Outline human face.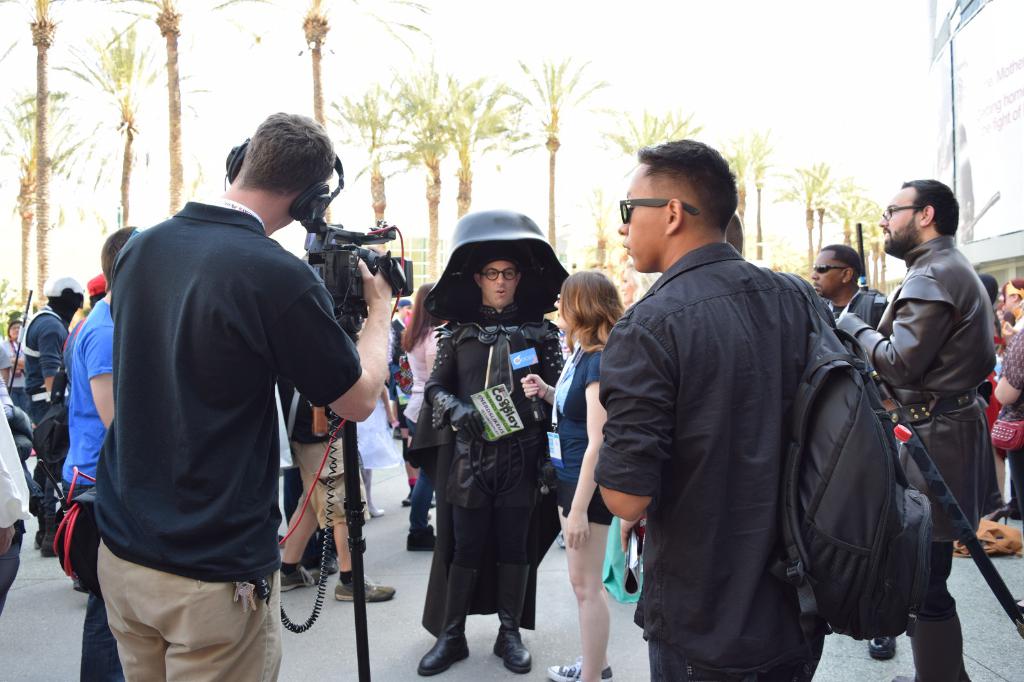
Outline: box(812, 251, 841, 292).
